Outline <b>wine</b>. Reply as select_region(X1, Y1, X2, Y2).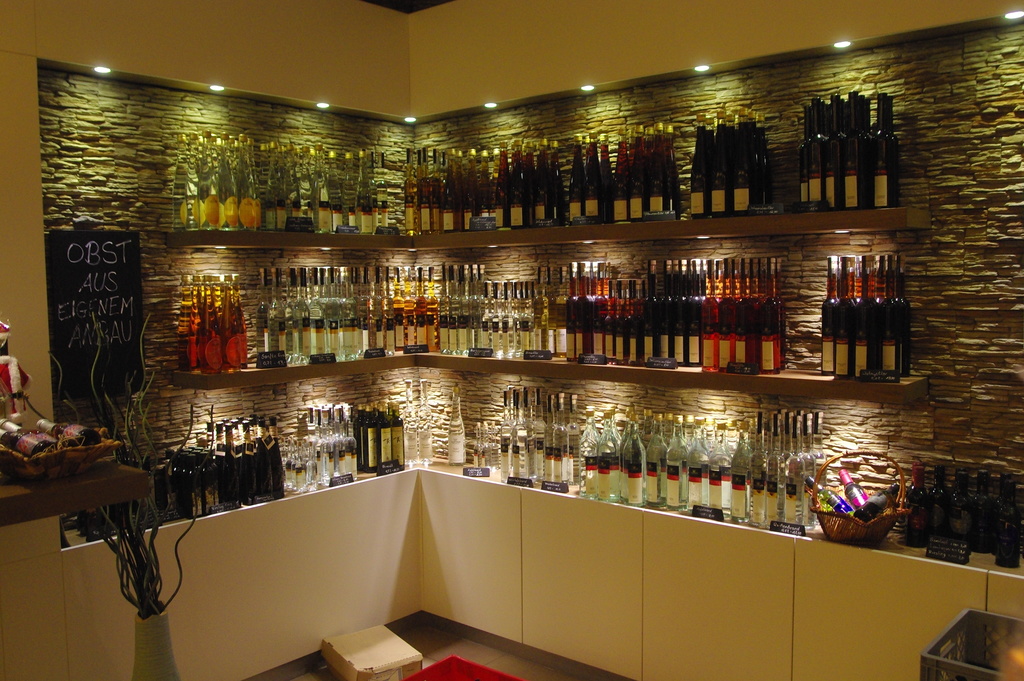
select_region(446, 386, 468, 464).
